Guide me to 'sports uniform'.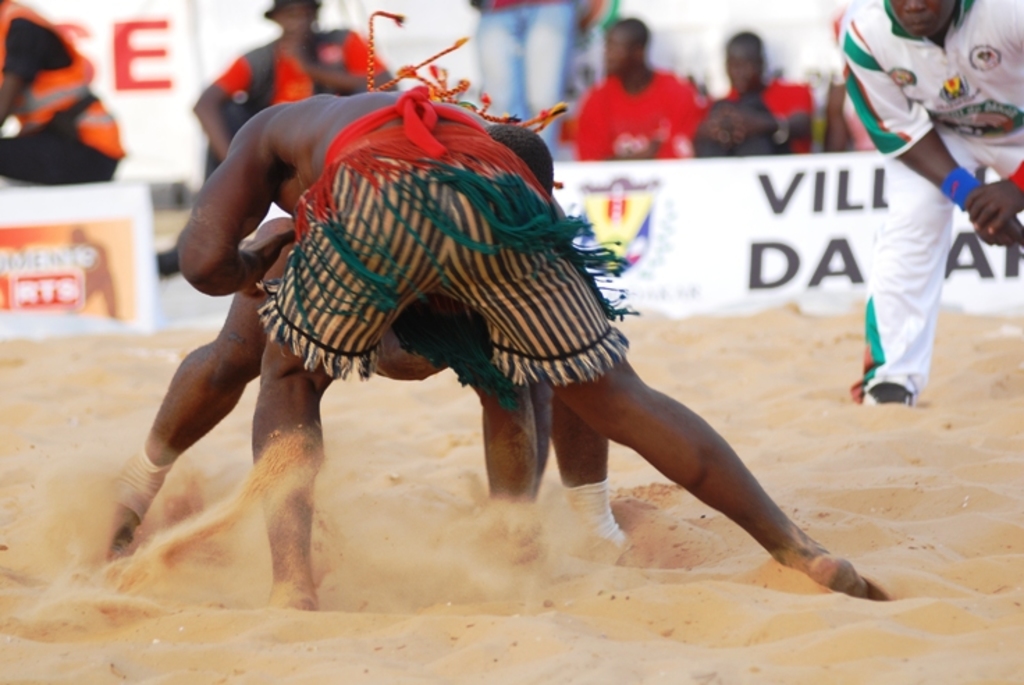
Guidance: bbox=[202, 29, 399, 207].
